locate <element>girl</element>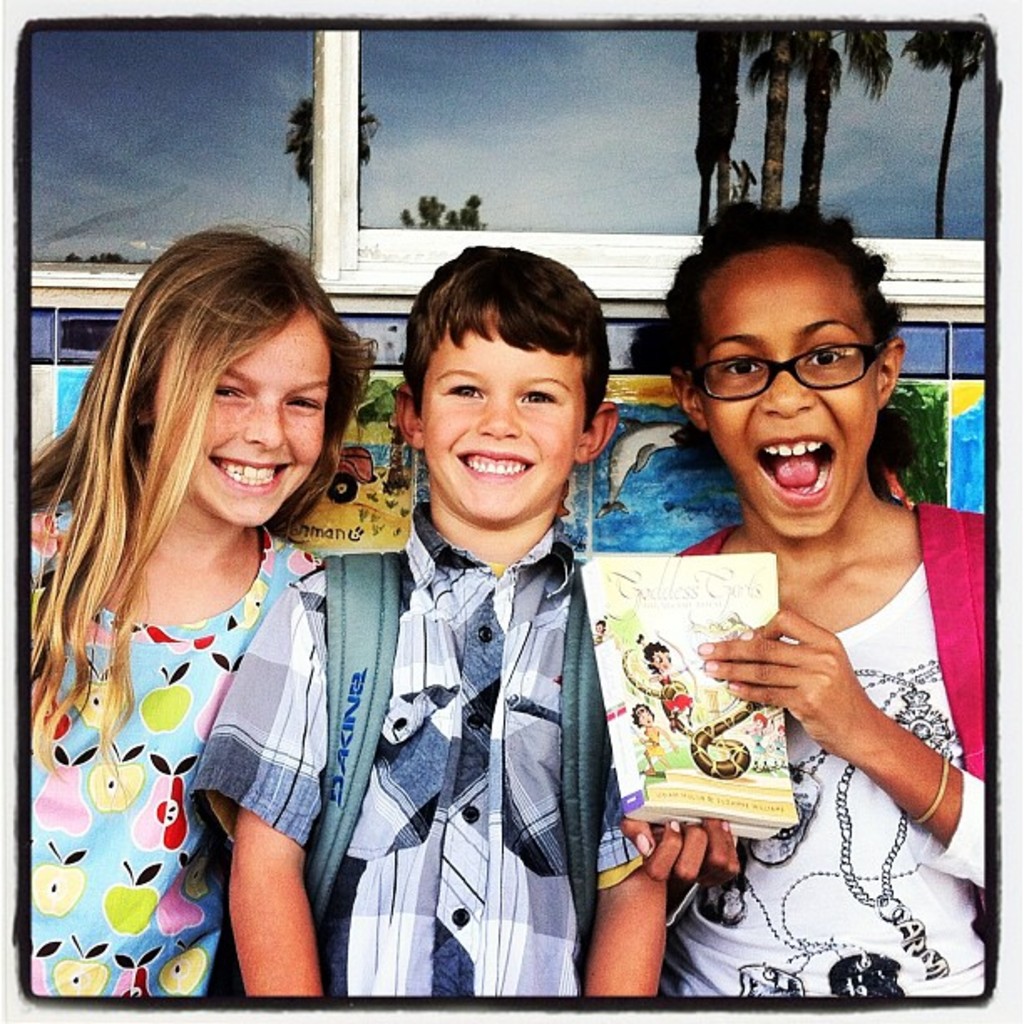
617:187:996:1002
